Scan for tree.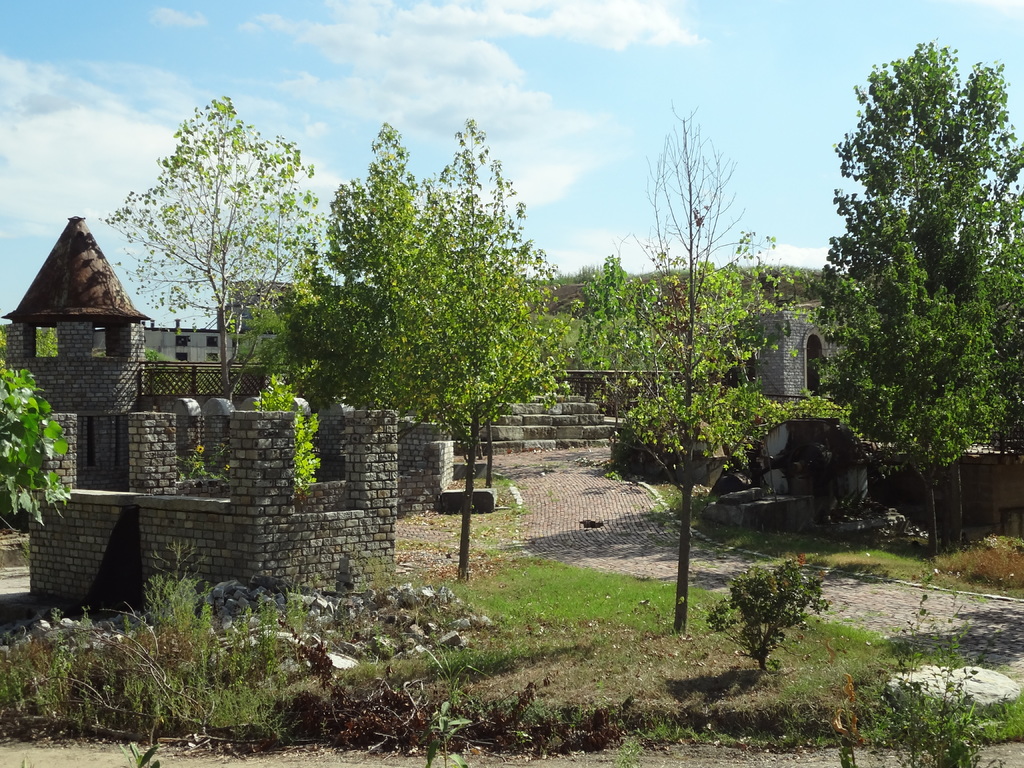
Scan result: pyautogui.locateOnScreen(789, 44, 1009, 562).
